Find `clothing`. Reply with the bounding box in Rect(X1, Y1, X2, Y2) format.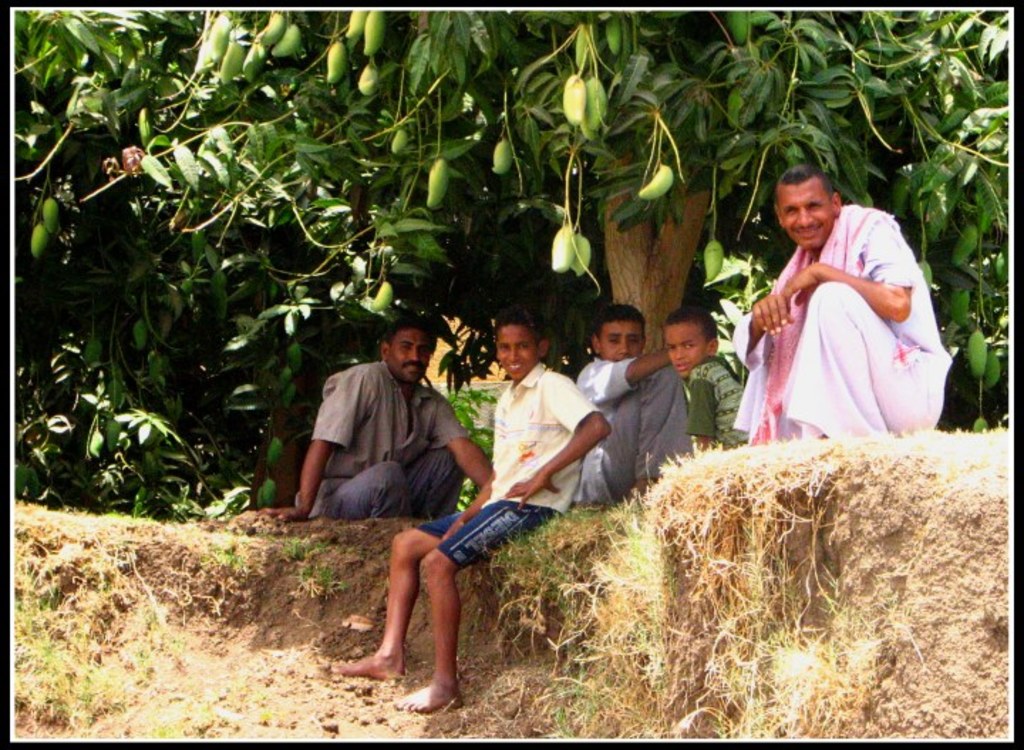
Rect(691, 350, 750, 450).
